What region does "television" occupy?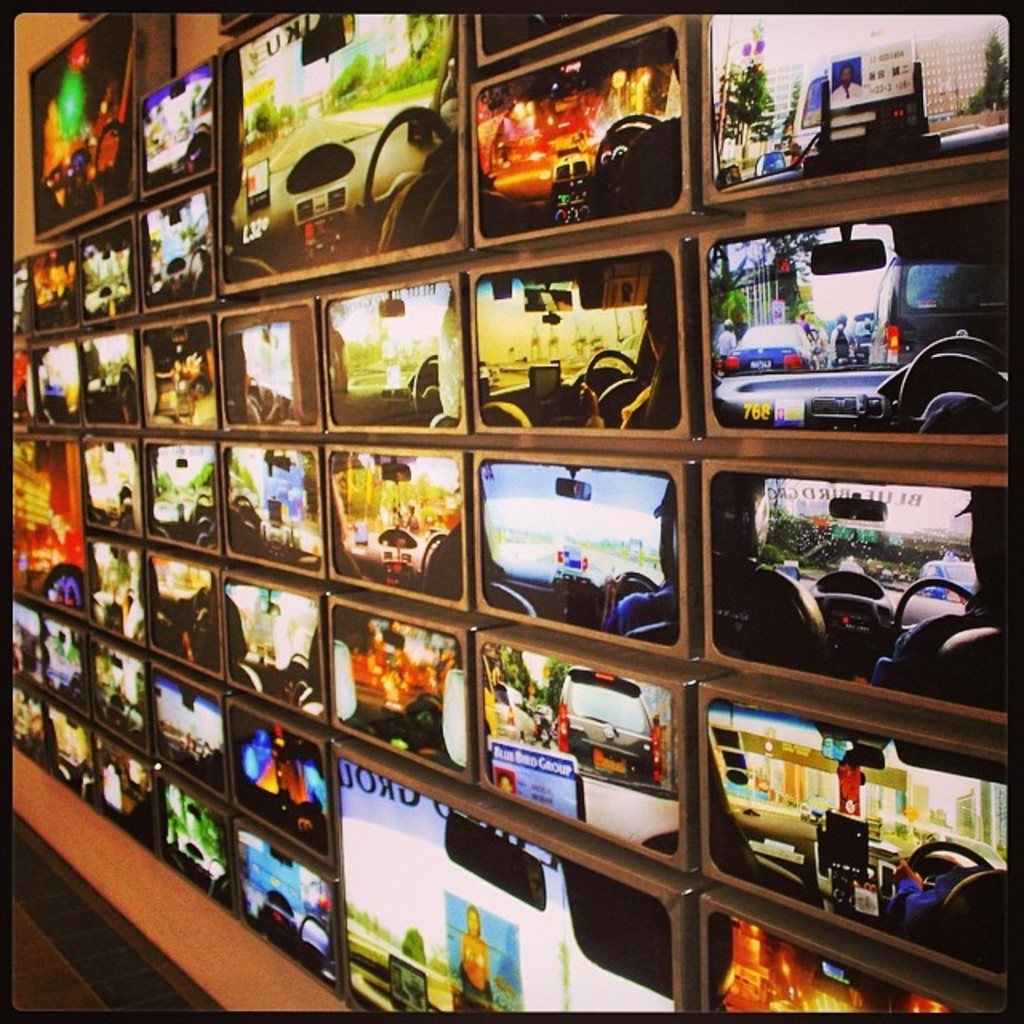
box=[146, 438, 237, 555].
